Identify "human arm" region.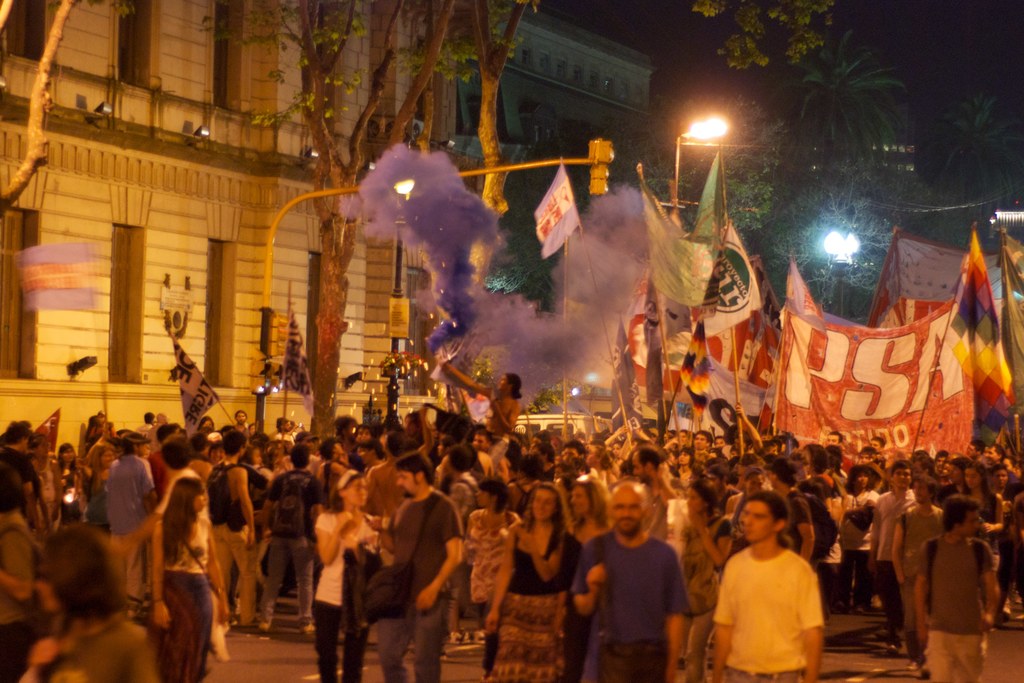
Region: select_region(488, 436, 508, 478).
